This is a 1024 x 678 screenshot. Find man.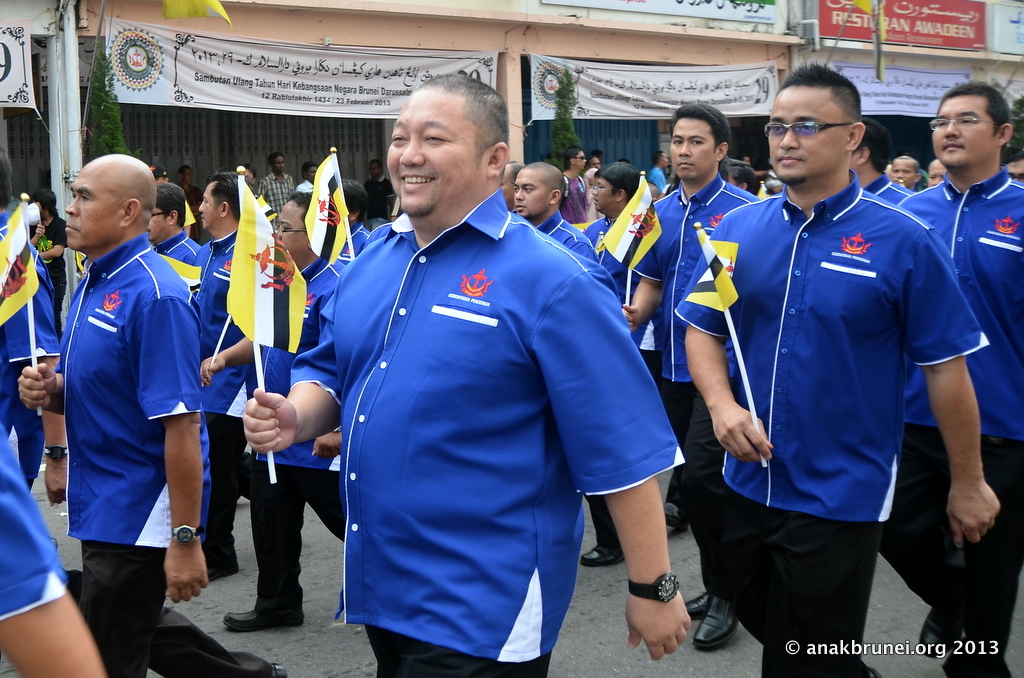
Bounding box: 511:161:622:562.
